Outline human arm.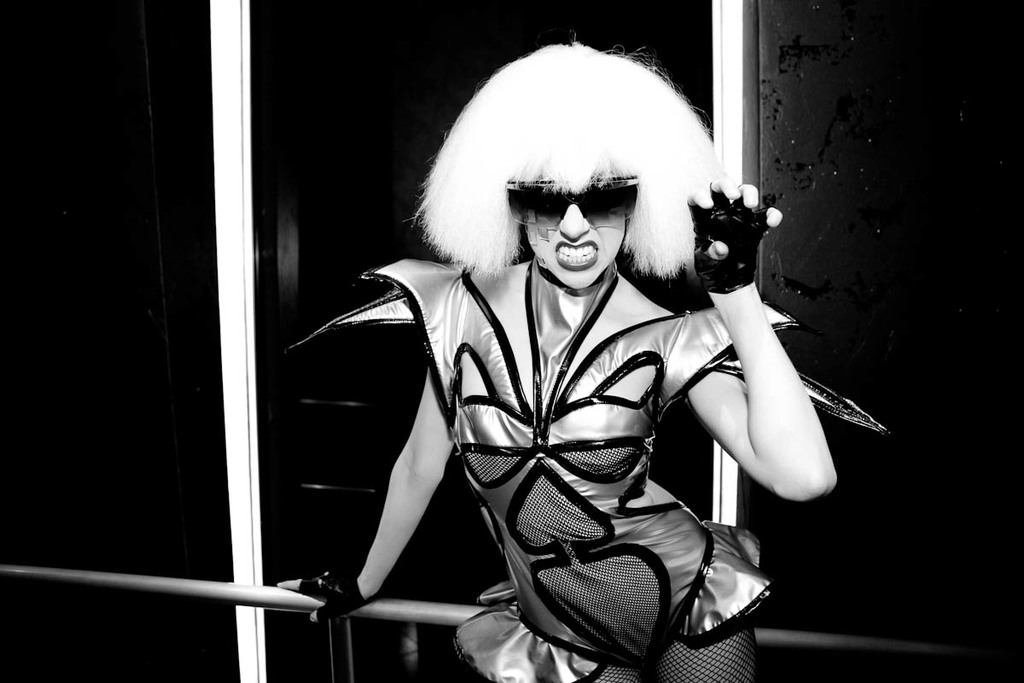
Outline: 265, 362, 463, 632.
